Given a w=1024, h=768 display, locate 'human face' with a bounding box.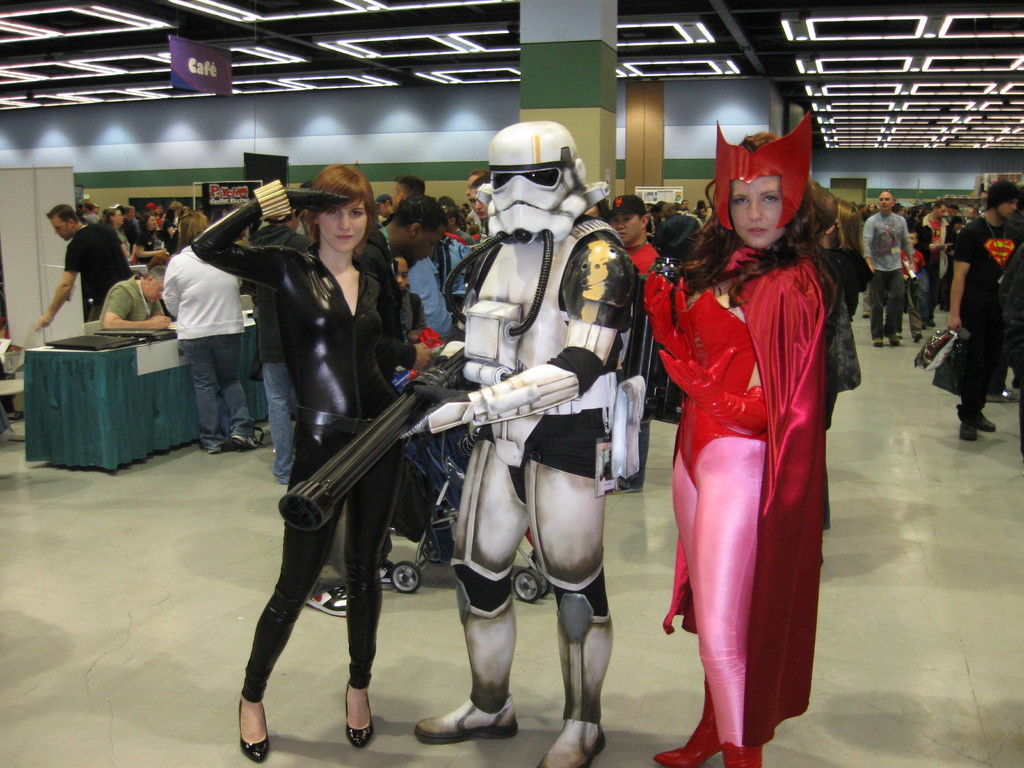
Located: {"x1": 730, "y1": 177, "x2": 778, "y2": 248}.
